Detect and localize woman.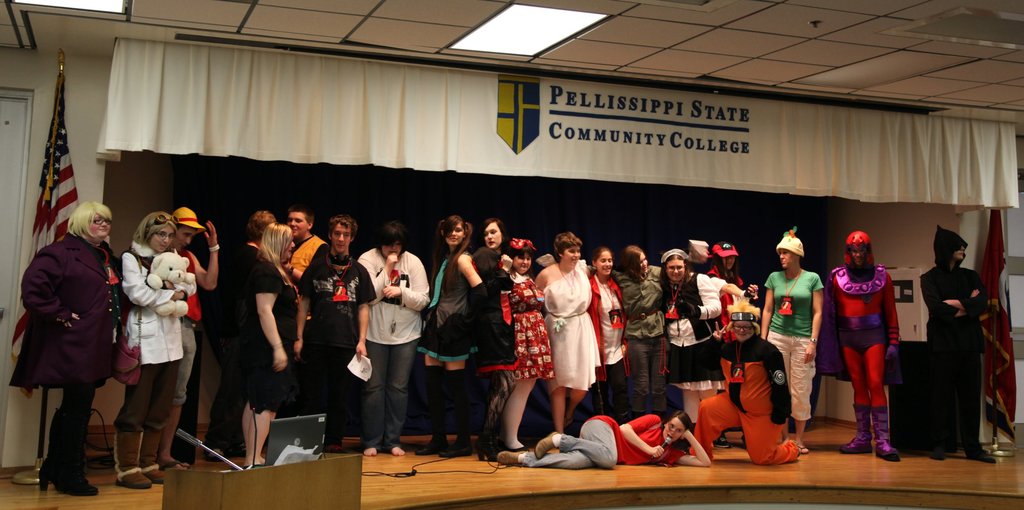
Localized at left=232, top=222, right=298, bottom=472.
